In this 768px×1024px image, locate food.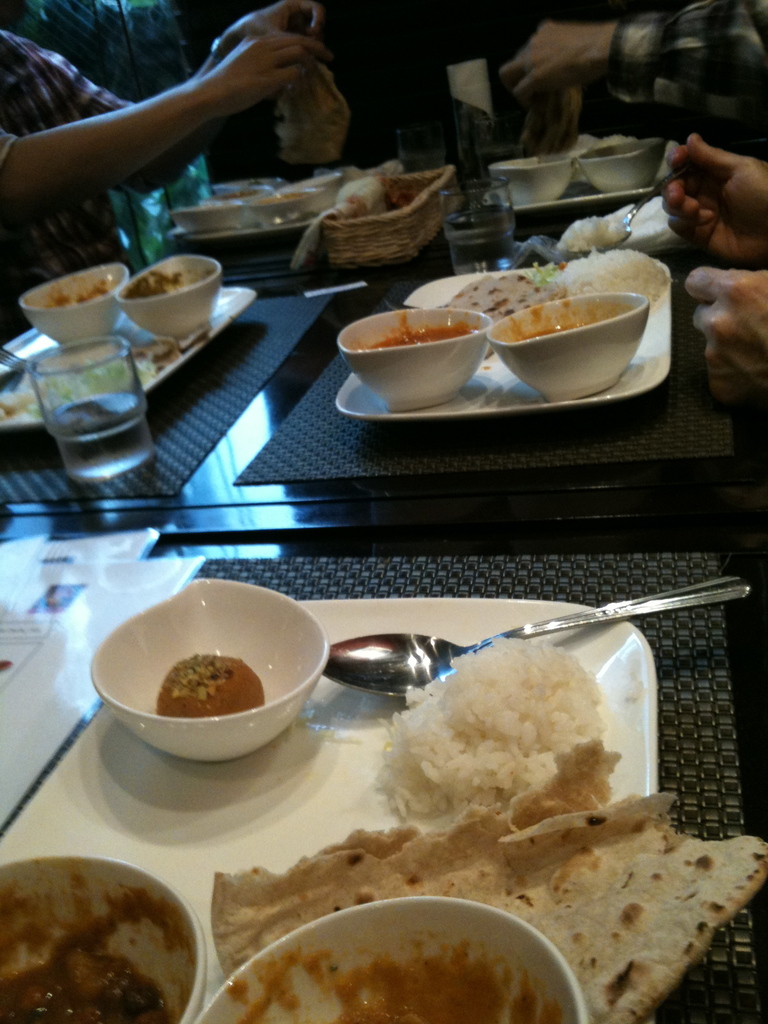
Bounding box: crop(434, 272, 570, 360).
